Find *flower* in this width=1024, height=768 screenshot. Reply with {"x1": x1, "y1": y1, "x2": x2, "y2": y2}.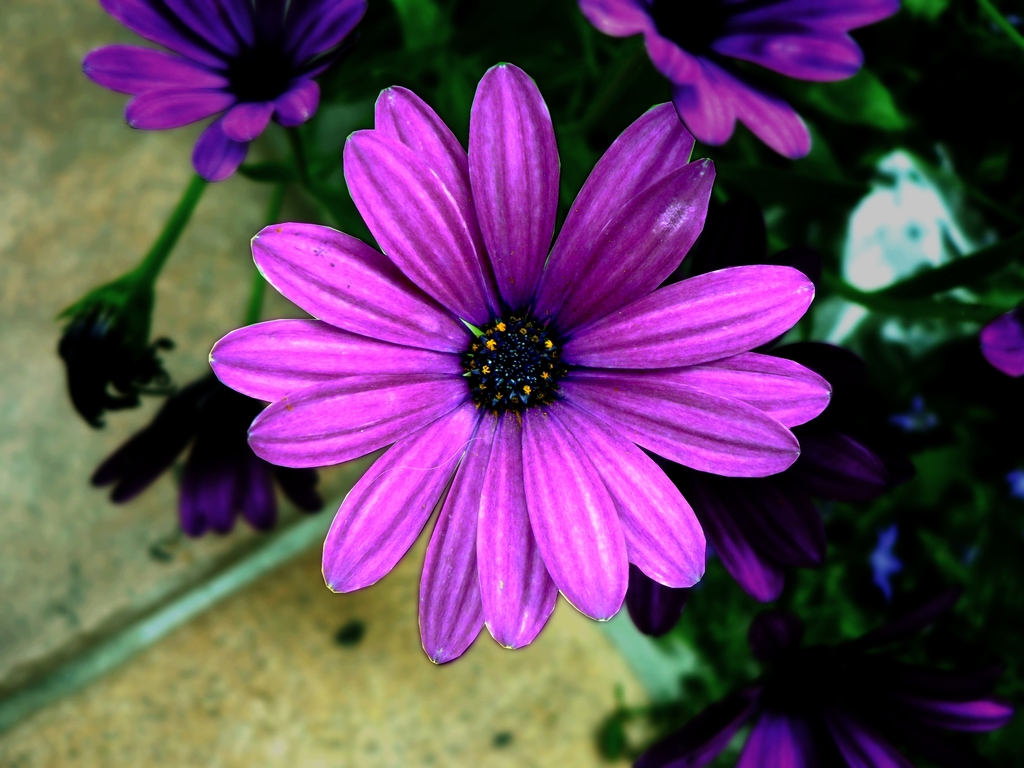
{"x1": 93, "y1": 367, "x2": 333, "y2": 541}.
